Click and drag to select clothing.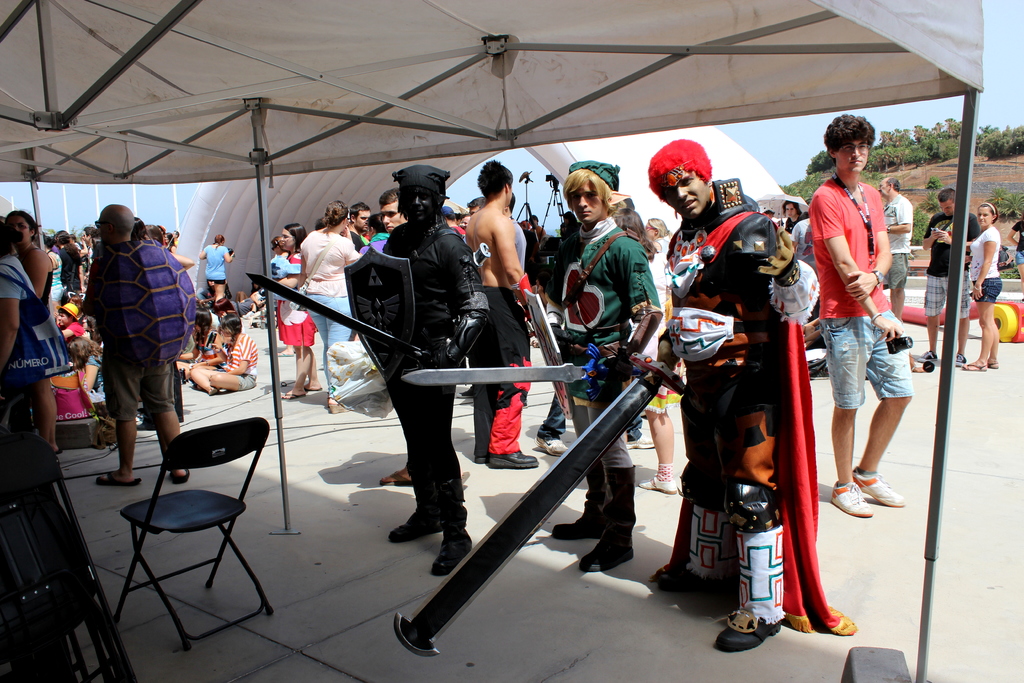
Selection: <bbox>651, 251, 683, 413</bbox>.
